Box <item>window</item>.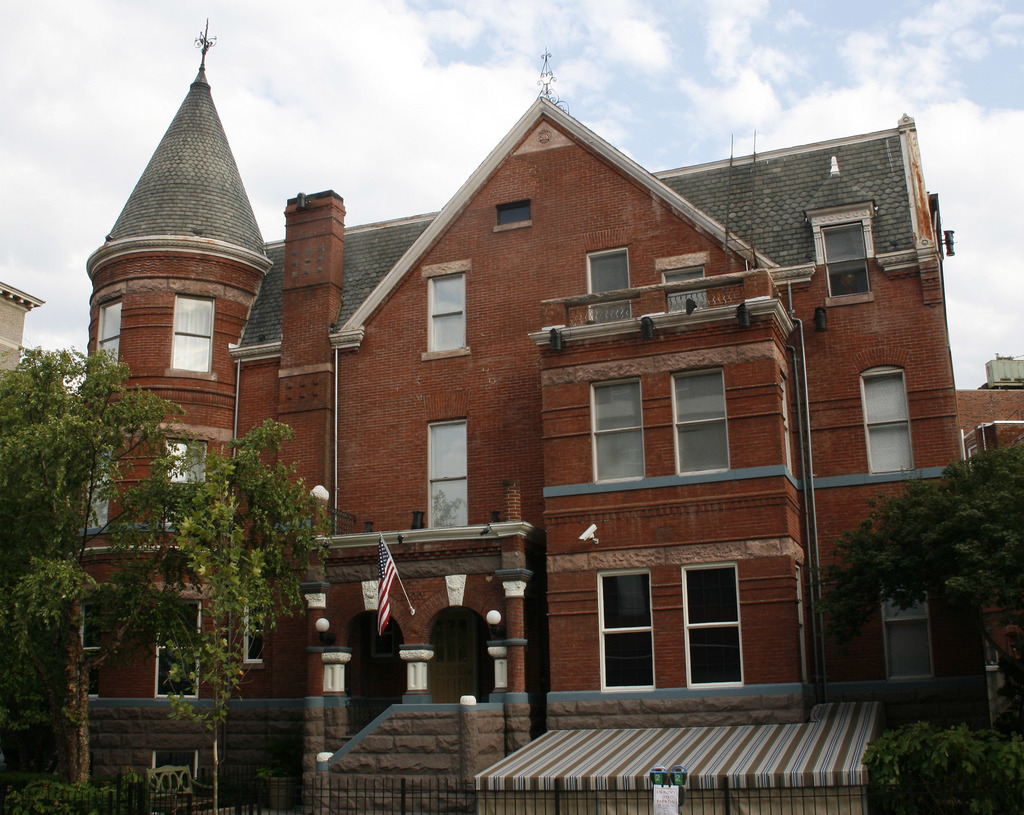
589, 374, 641, 481.
